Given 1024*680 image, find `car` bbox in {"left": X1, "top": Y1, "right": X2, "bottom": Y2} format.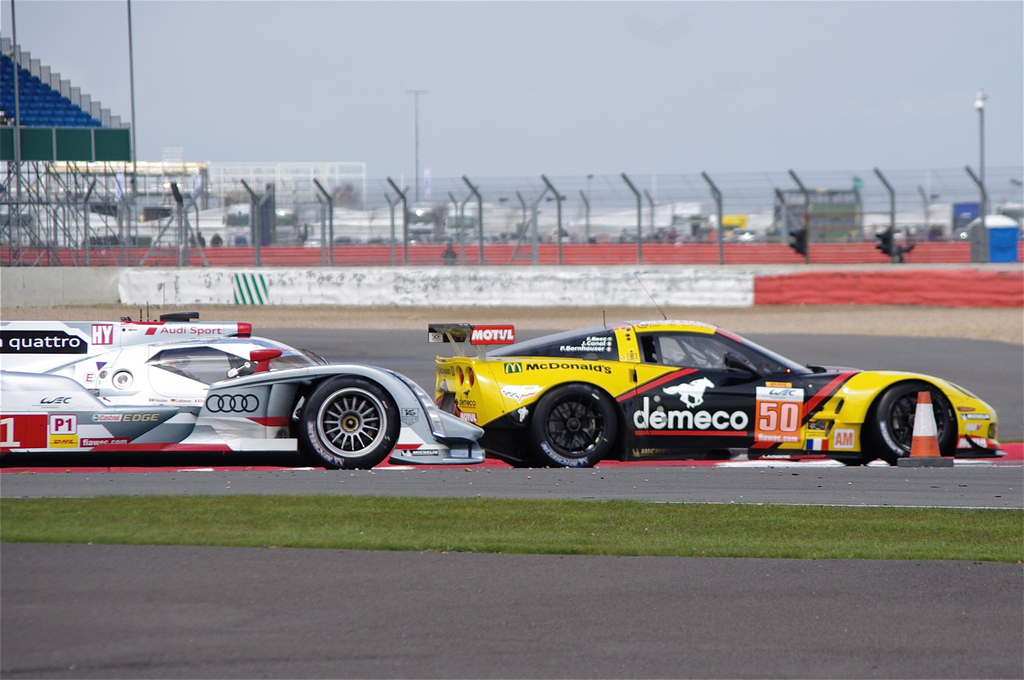
{"left": 429, "top": 271, "right": 1002, "bottom": 465}.
